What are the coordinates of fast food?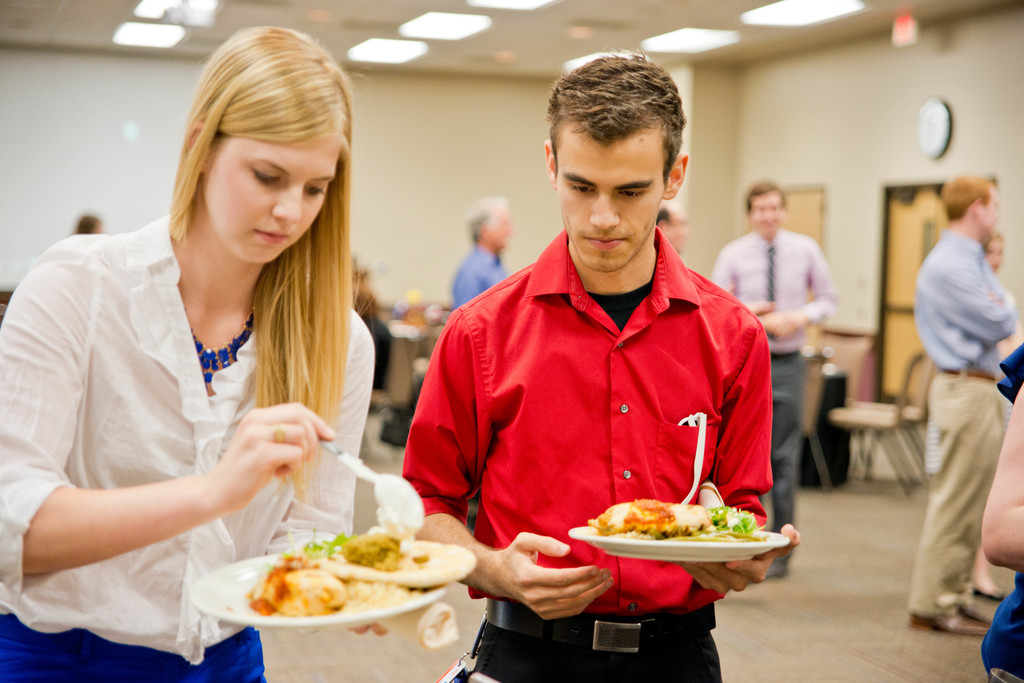
<bbox>237, 522, 472, 620</bbox>.
